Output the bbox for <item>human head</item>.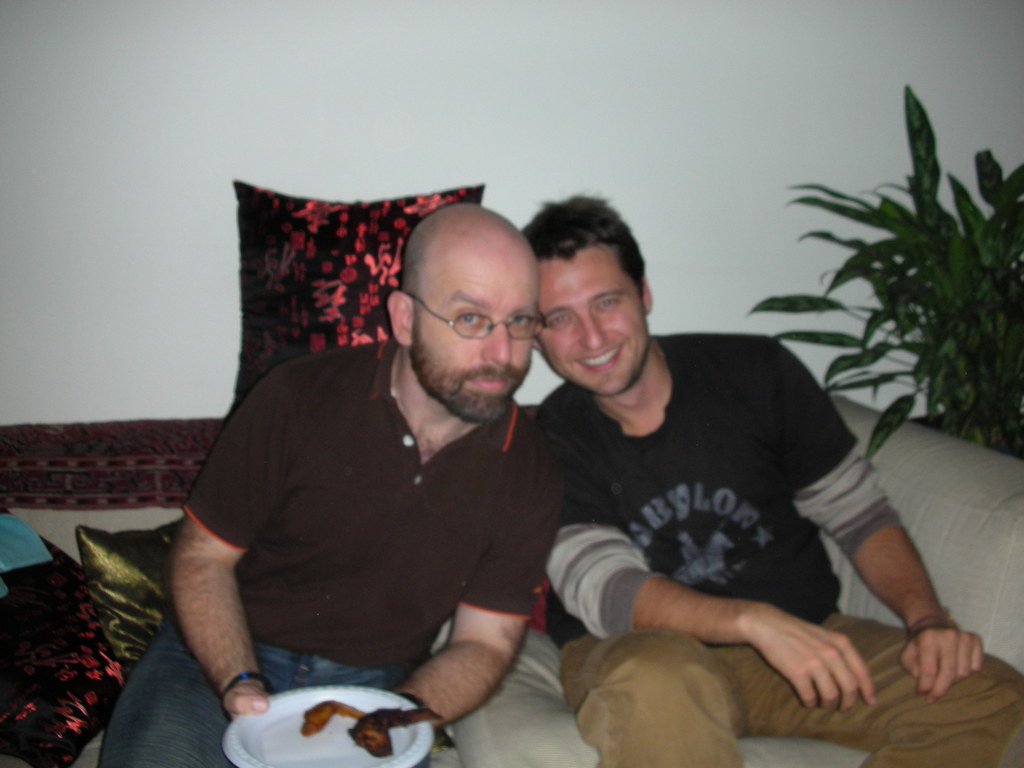
(385, 188, 536, 436).
